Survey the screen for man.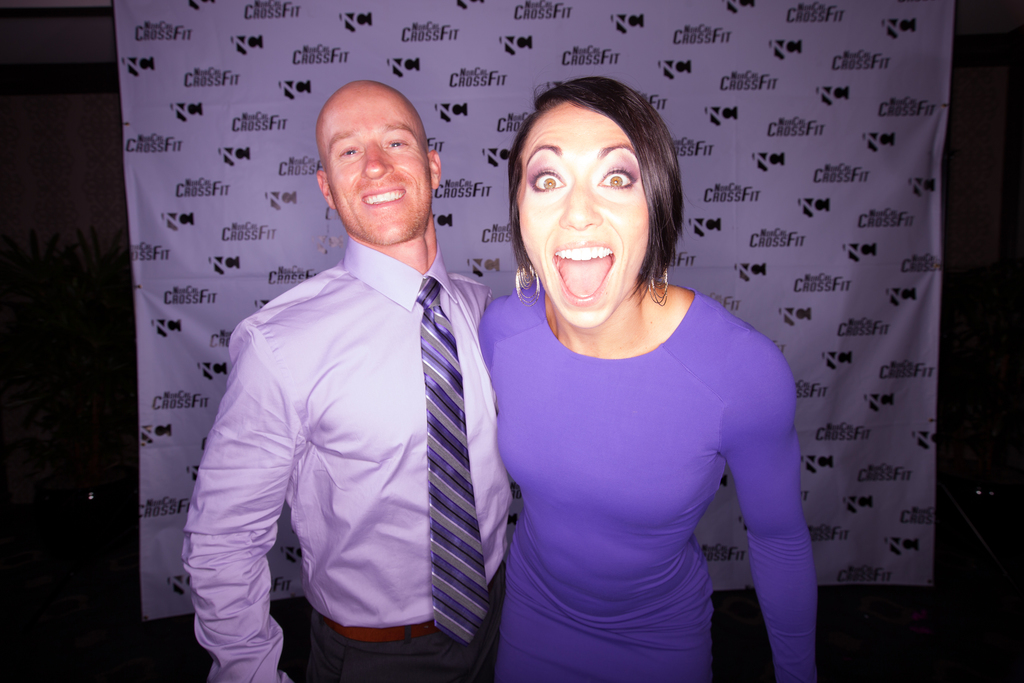
Survey found: <region>179, 79, 500, 682</region>.
